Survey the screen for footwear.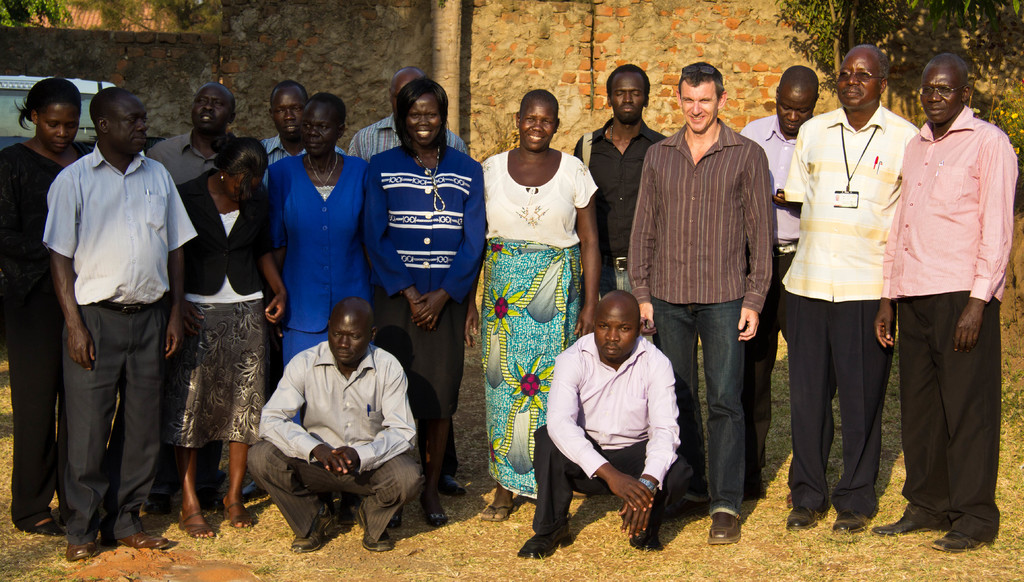
Survey found: box(787, 507, 818, 535).
